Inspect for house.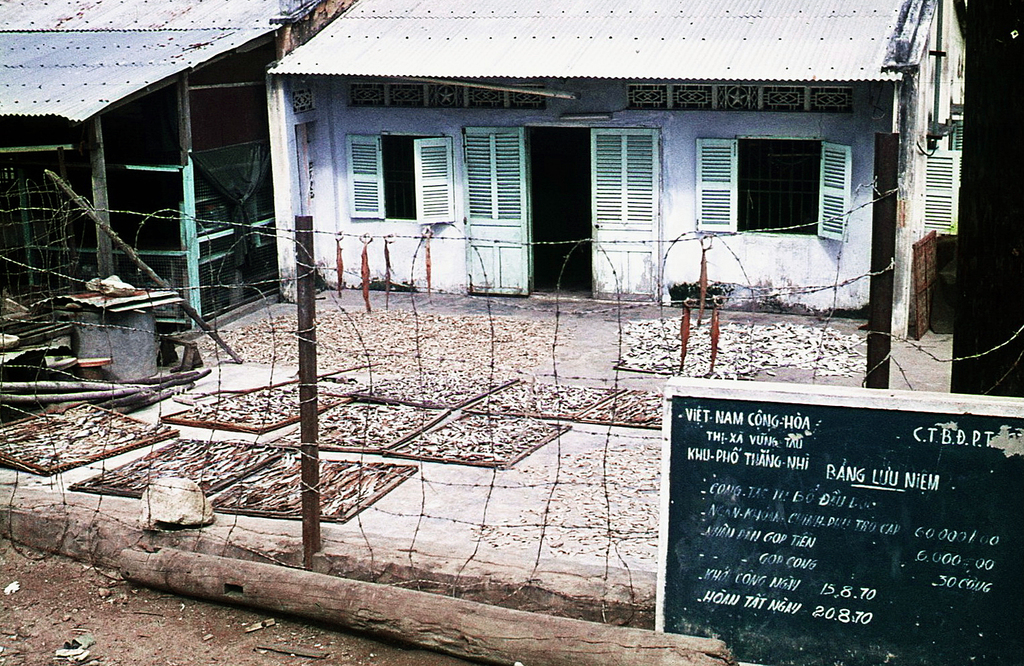
Inspection: left=266, top=0, right=967, bottom=299.
